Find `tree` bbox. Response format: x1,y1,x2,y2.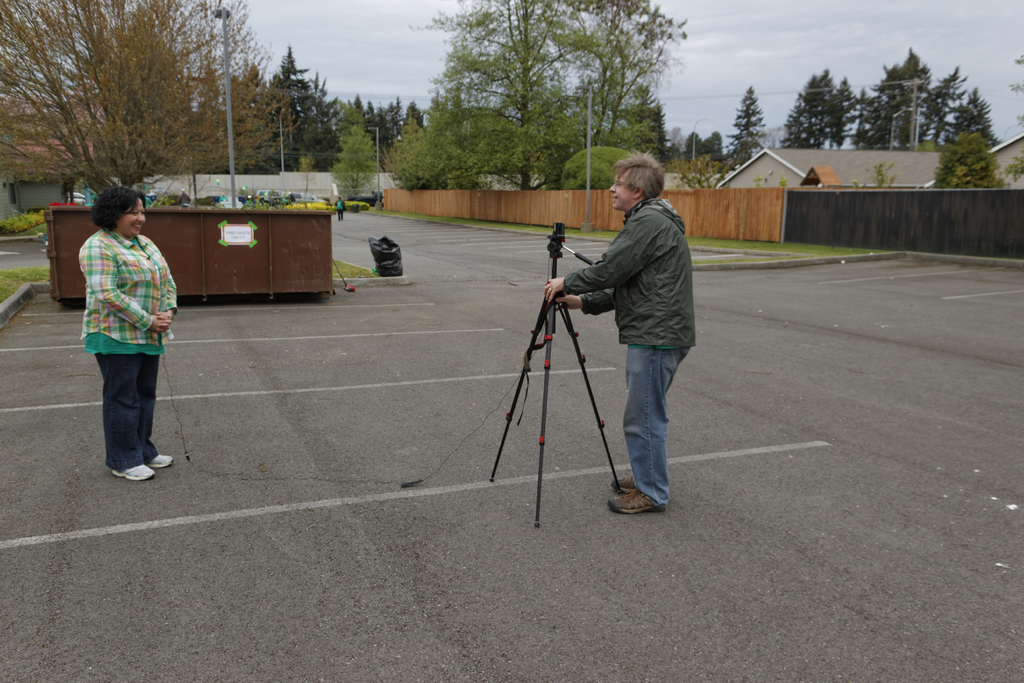
777,70,876,150.
